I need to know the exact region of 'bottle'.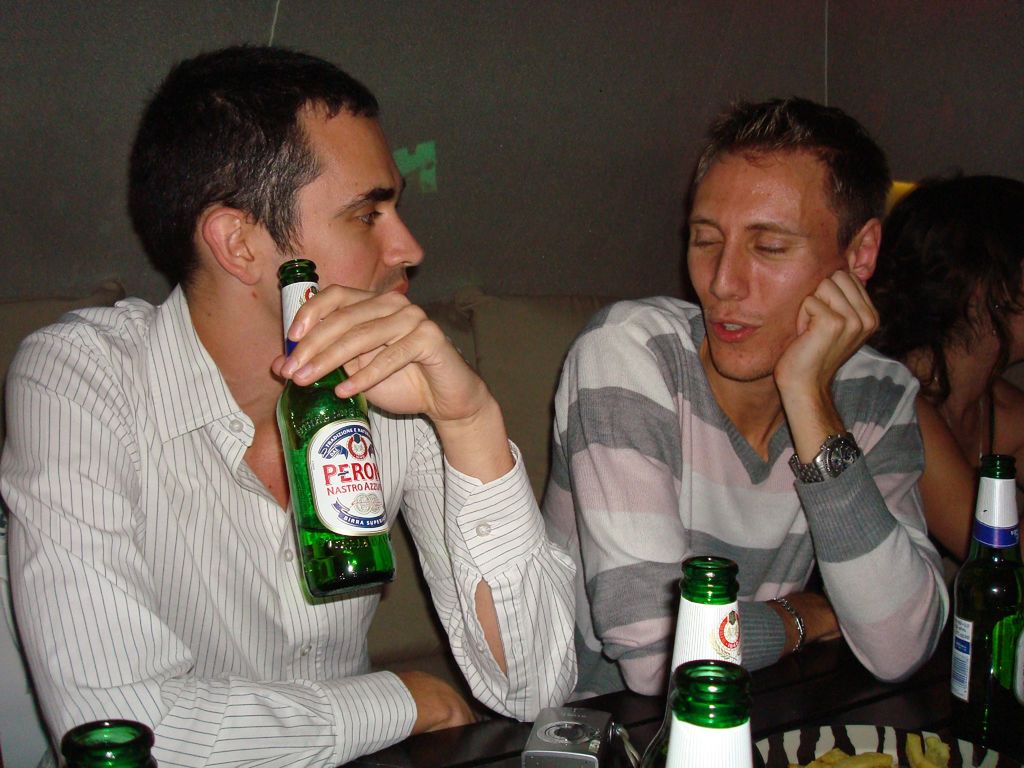
Region: [left=650, top=555, right=757, bottom=767].
